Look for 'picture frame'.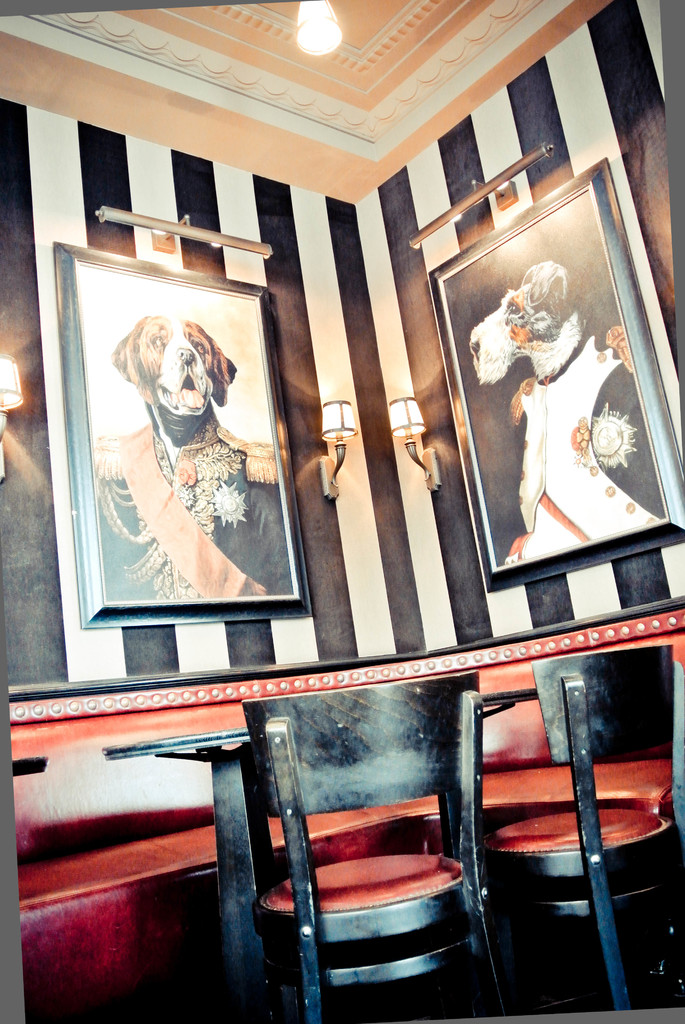
Found: (45, 232, 303, 621).
